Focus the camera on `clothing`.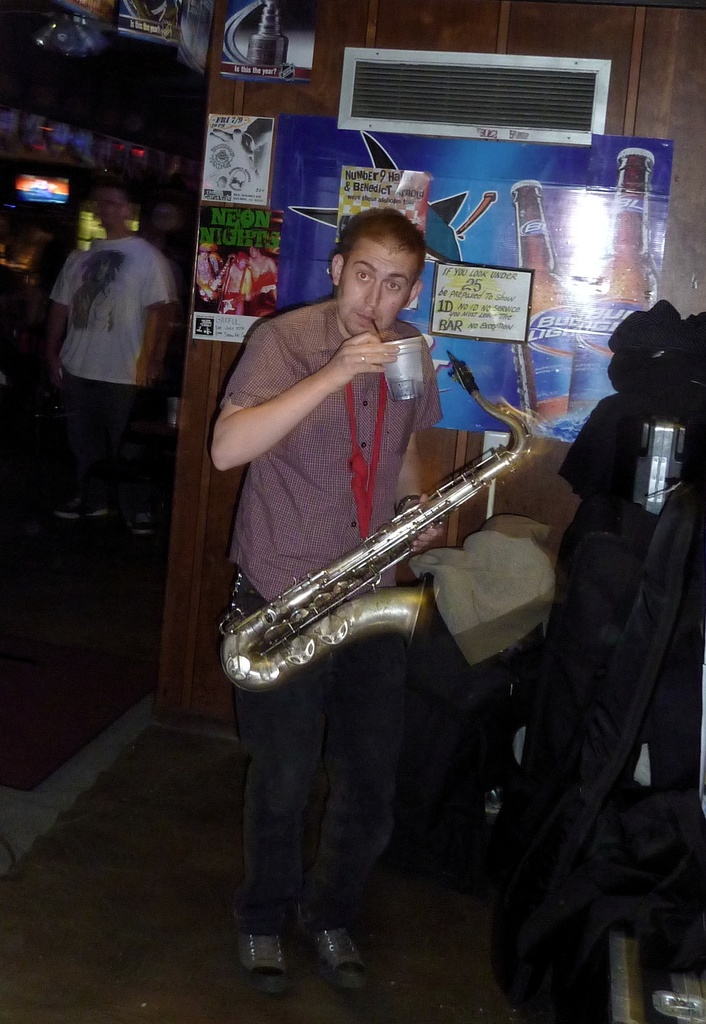
Focus region: bbox=(0, 260, 51, 402).
